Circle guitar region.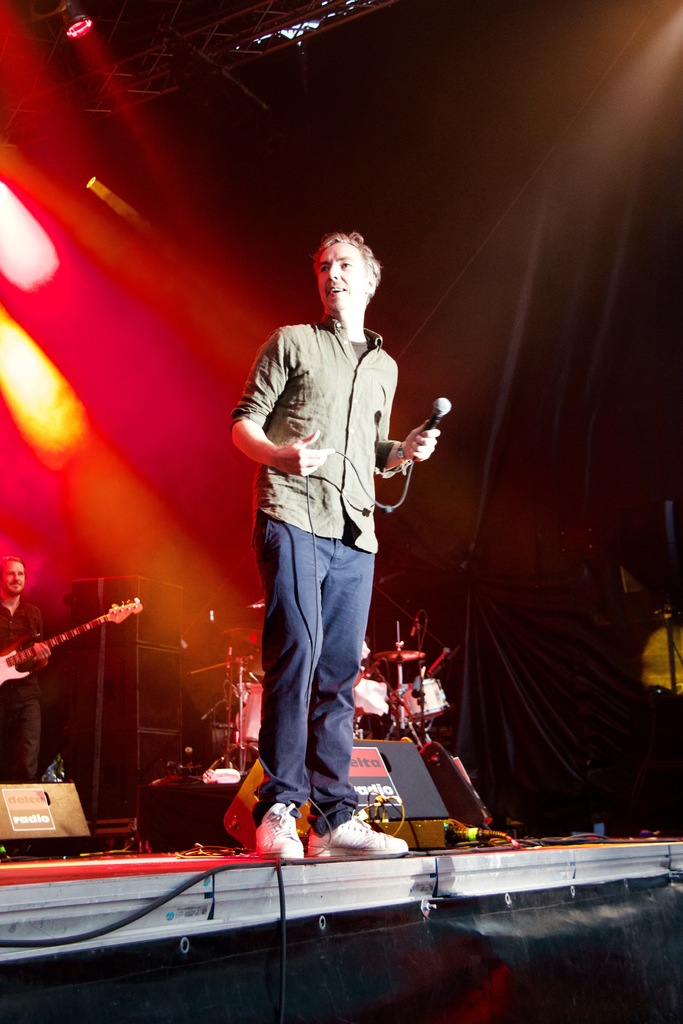
Region: {"left": 0, "top": 594, "right": 145, "bottom": 694}.
